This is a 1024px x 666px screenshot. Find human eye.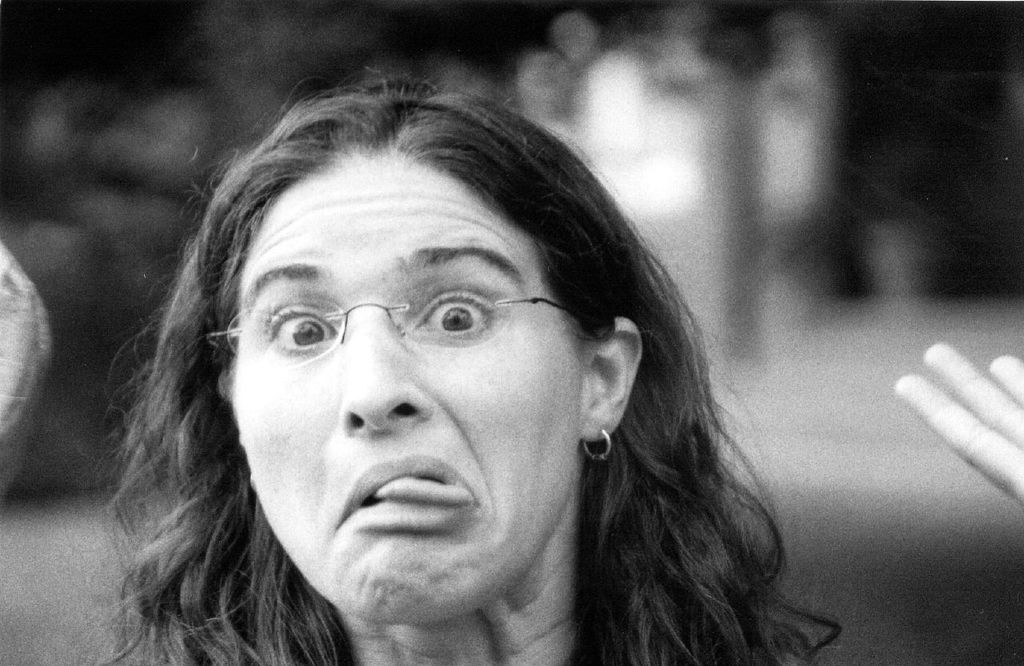
Bounding box: rect(263, 303, 340, 360).
